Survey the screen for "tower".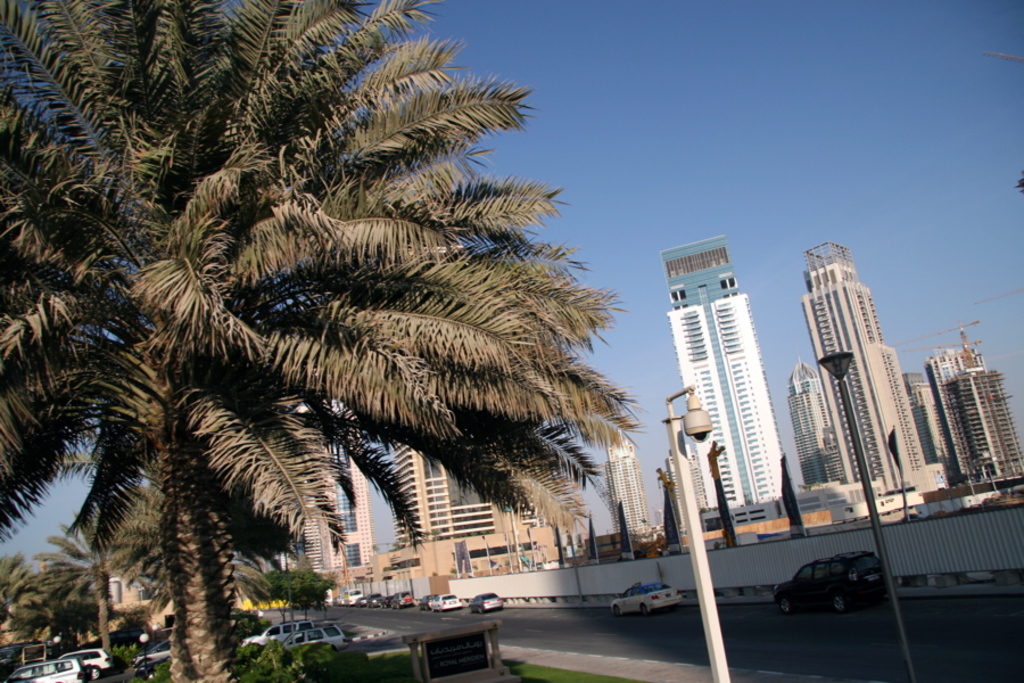
Survey found: Rect(380, 433, 569, 583).
